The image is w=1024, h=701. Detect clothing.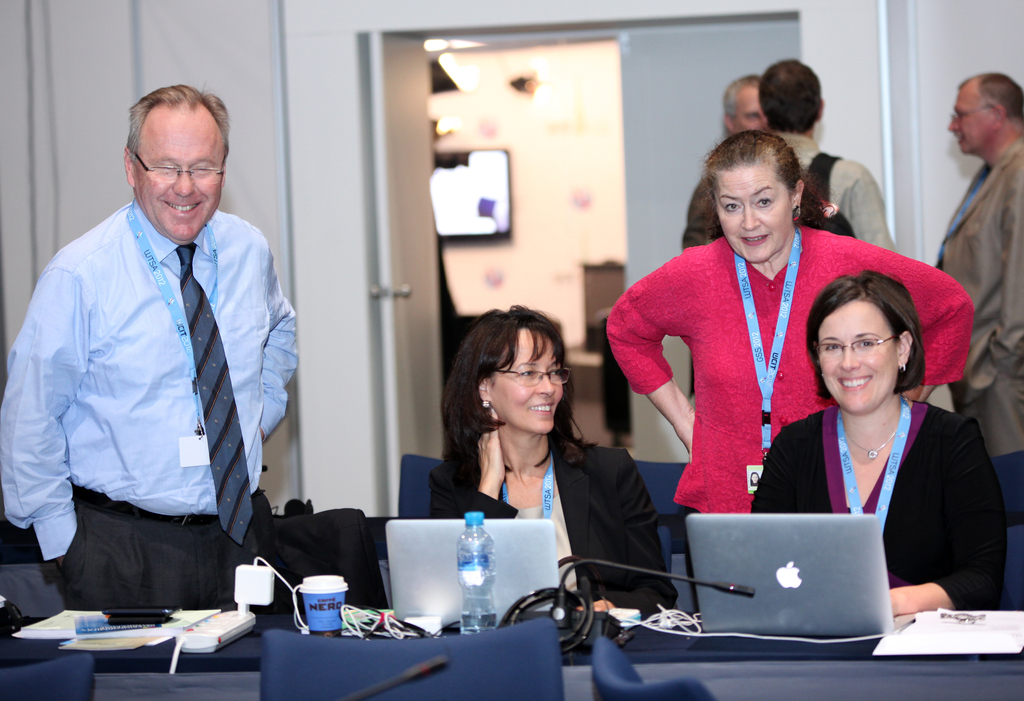
Detection: rect(936, 135, 1023, 525).
